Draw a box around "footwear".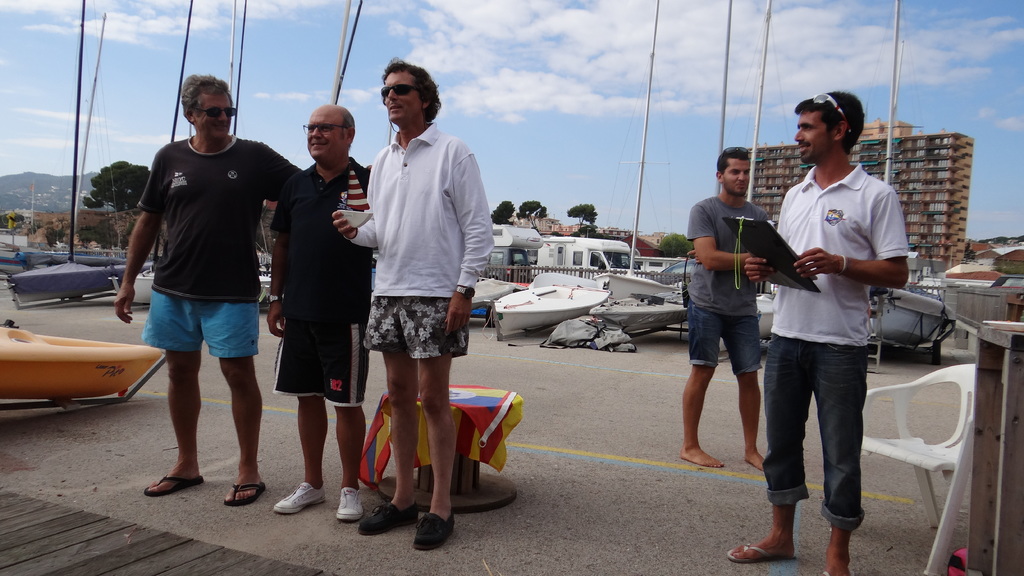
select_region(411, 511, 454, 552).
